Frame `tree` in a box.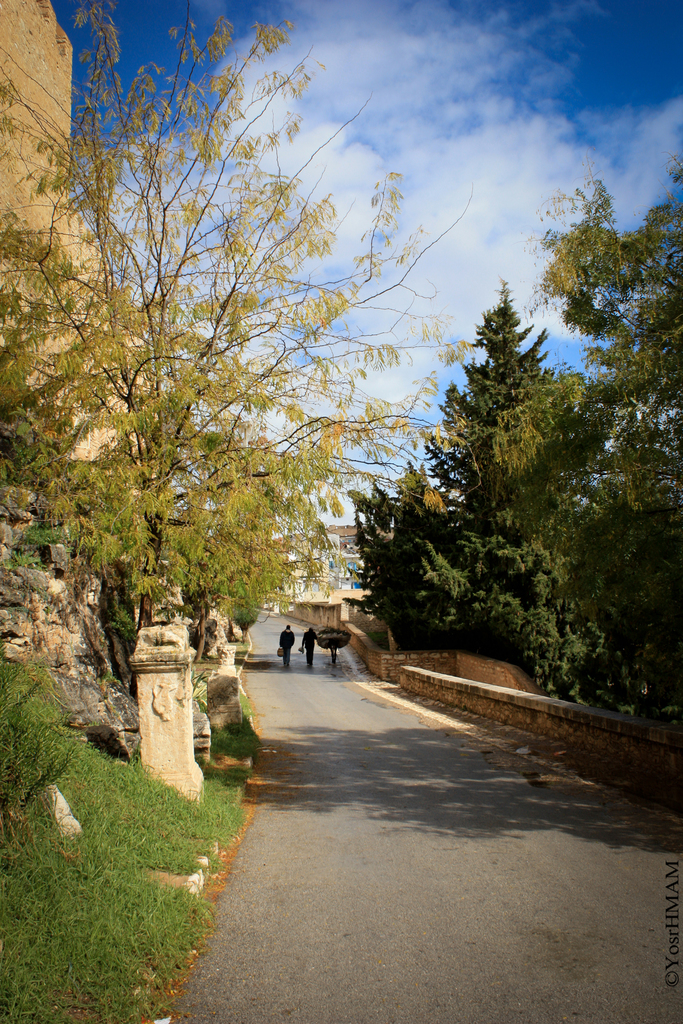
bbox=[346, 470, 449, 641].
